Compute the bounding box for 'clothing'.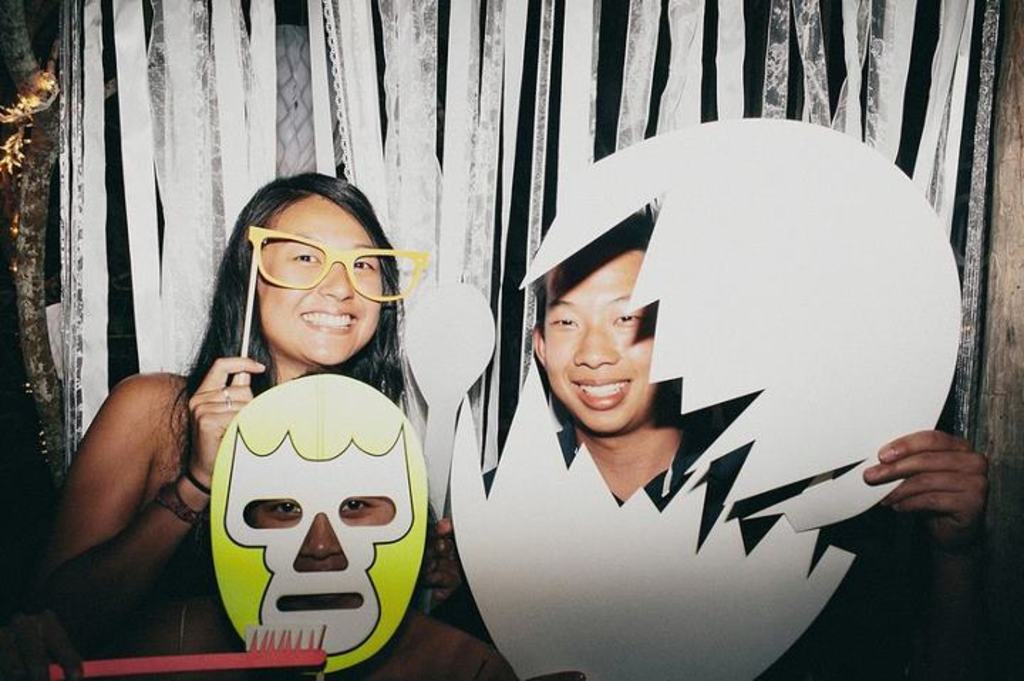
left=475, top=421, right=930, bottom=680.
